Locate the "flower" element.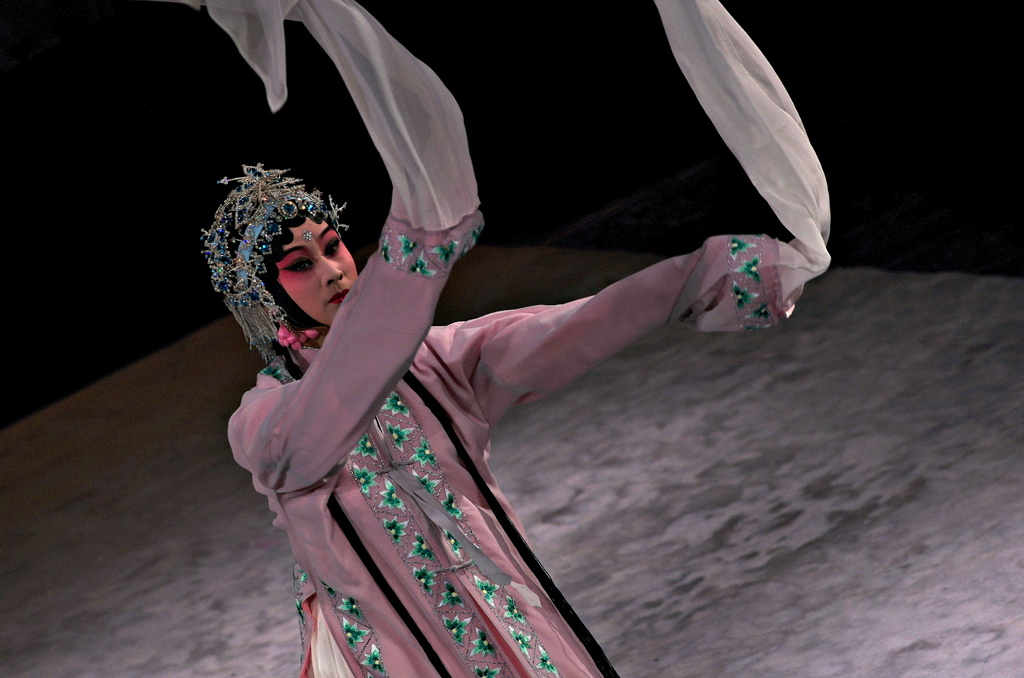
Element bbox: select_region(750, 302, 766, 321).
